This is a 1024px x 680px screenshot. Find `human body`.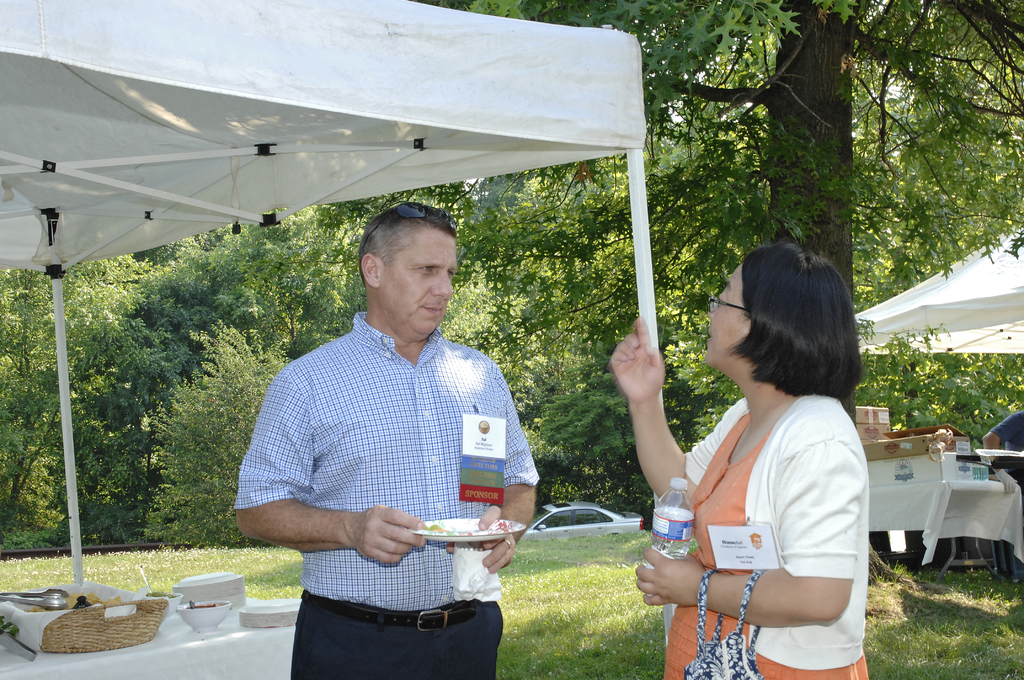
Bounding box: x1=639, y1=242, x2=888, y2=679.
